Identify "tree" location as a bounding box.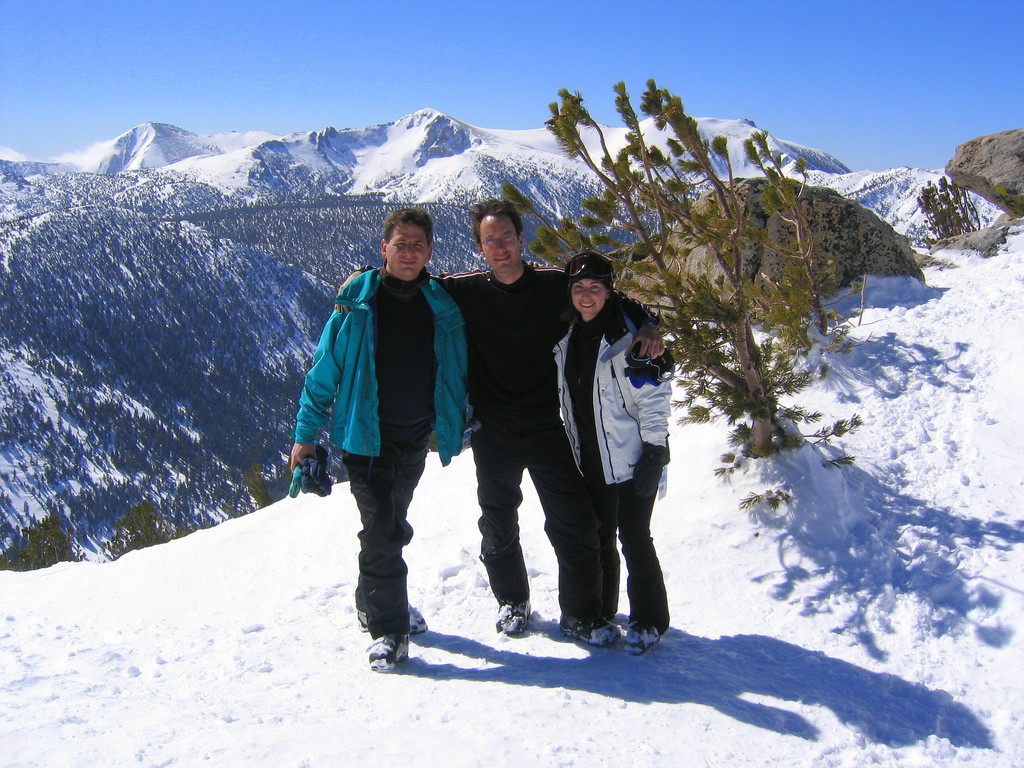
<bbox>234, 465, 273, 516</bbox>.
